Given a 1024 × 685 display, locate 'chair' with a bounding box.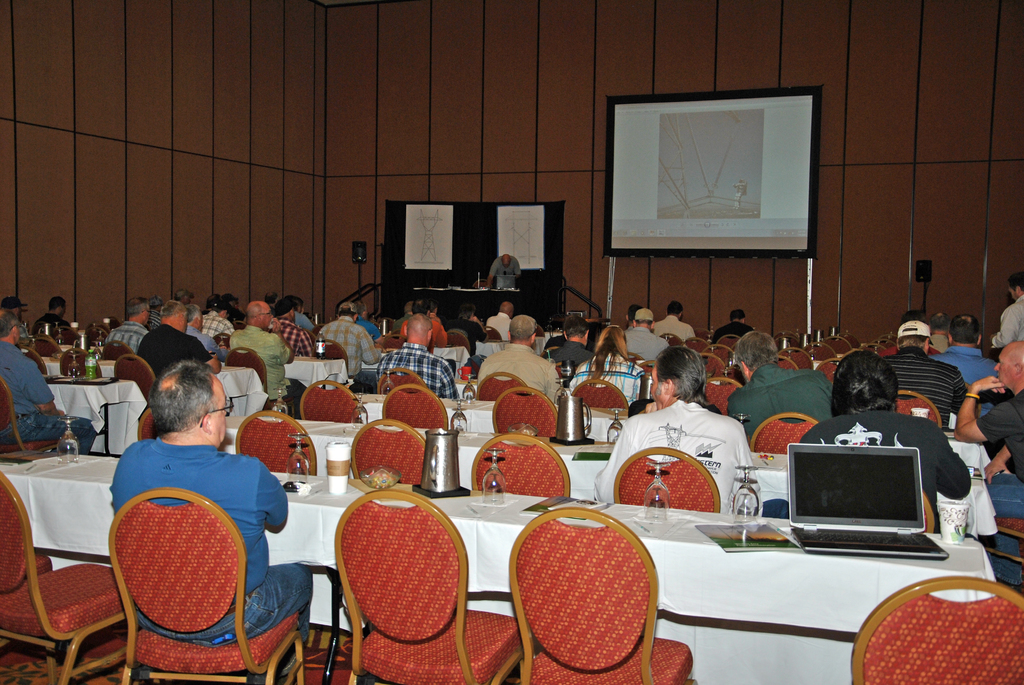
Located: [left=484, top=327, right=502, bottom=340].
